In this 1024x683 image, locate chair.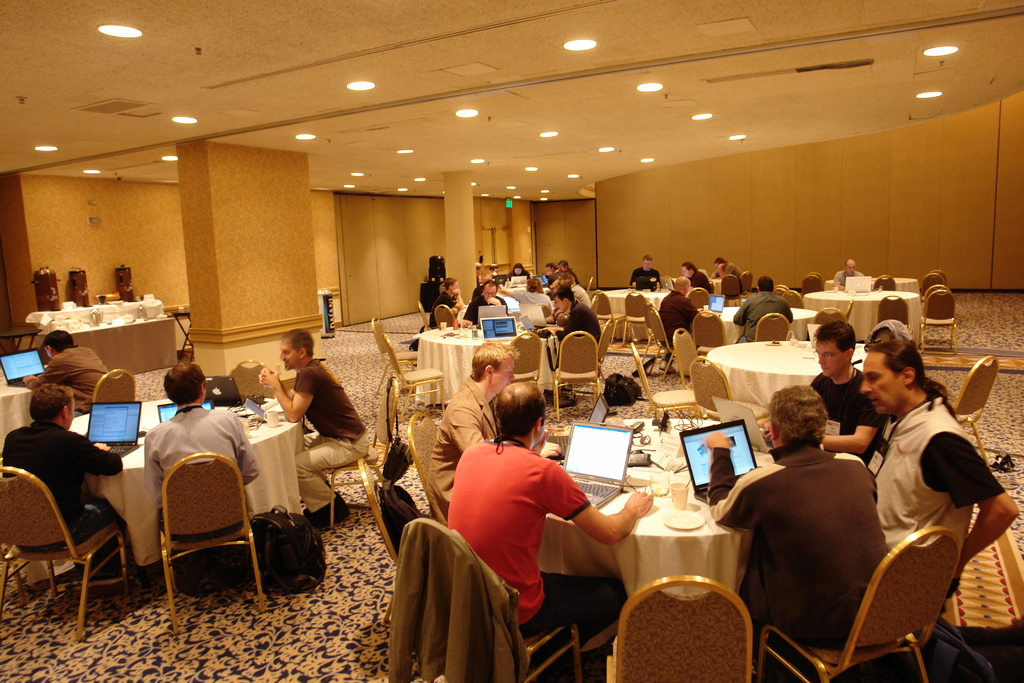
Bounding box: detection(805, 265, 820, 294).
